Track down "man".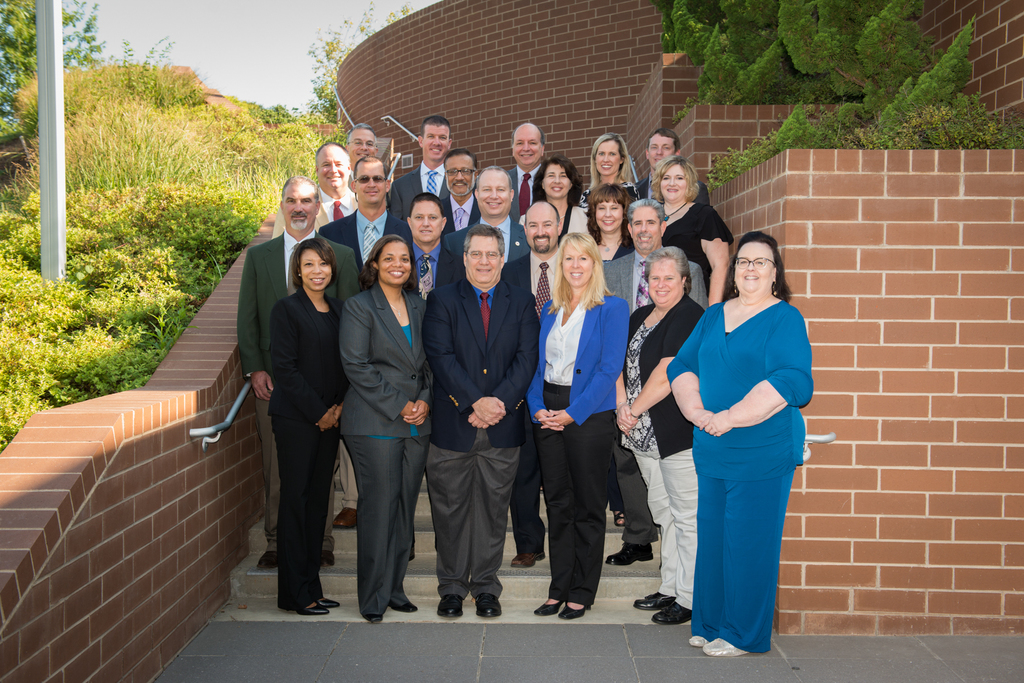
Tracked to select_region(603, 195, 709, 566).
